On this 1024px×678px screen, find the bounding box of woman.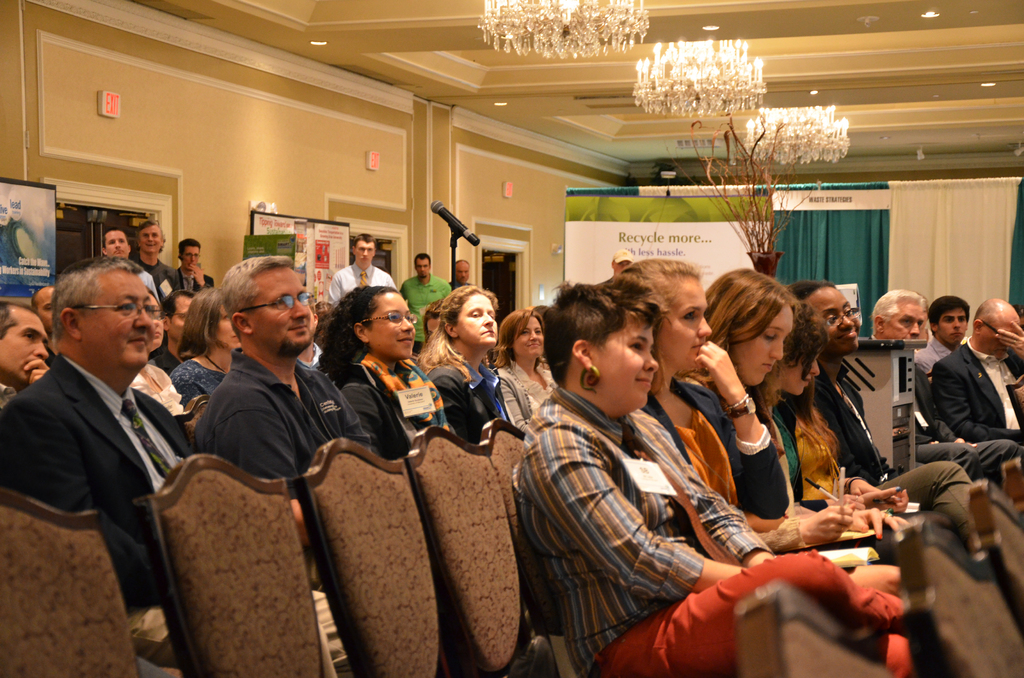
Bounding box: <bbox>168, 291, 236, 417</bbox>.
